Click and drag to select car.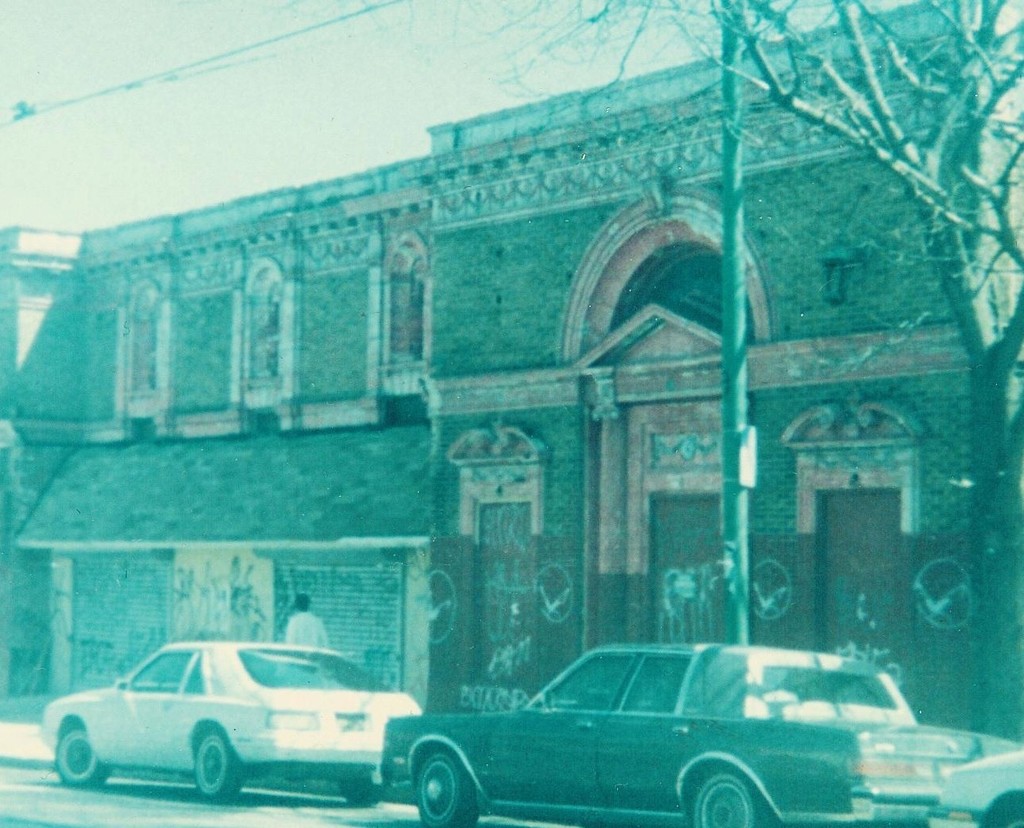
Selection: 408 639 1023 827.
